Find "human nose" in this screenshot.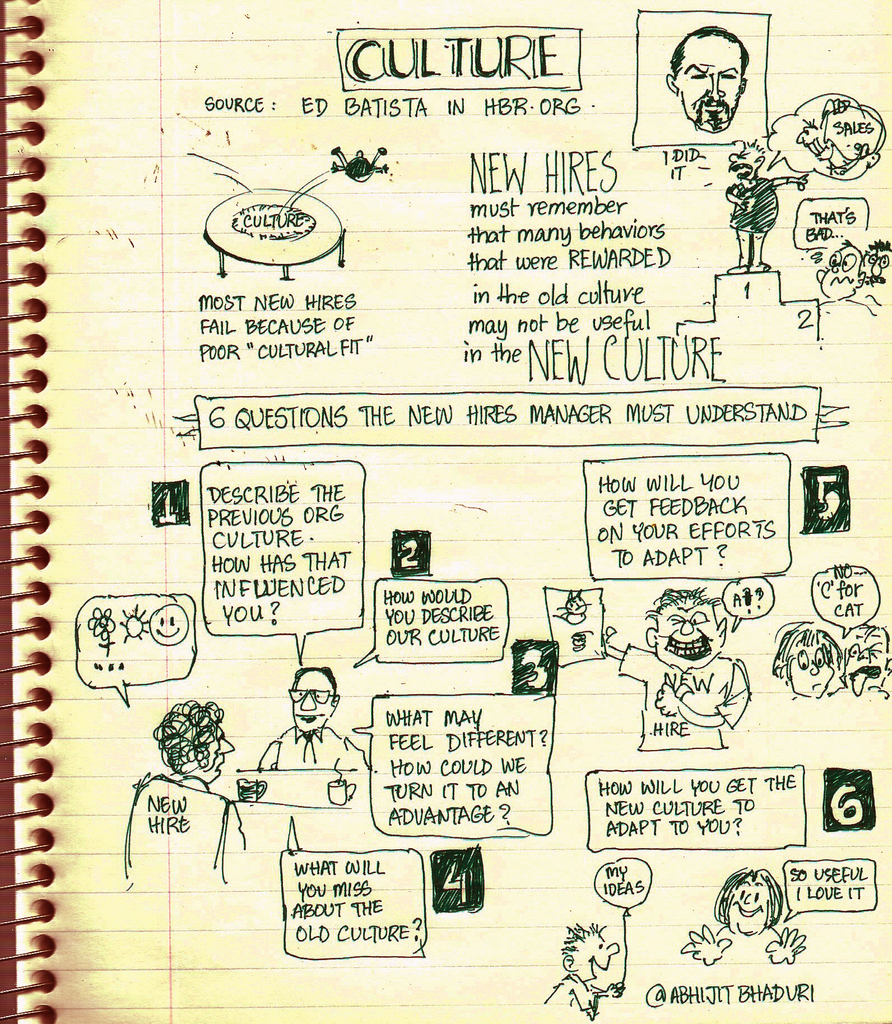
The bounding box for "human nose" is x1=211, y1=738, x2=232, y2=757.
